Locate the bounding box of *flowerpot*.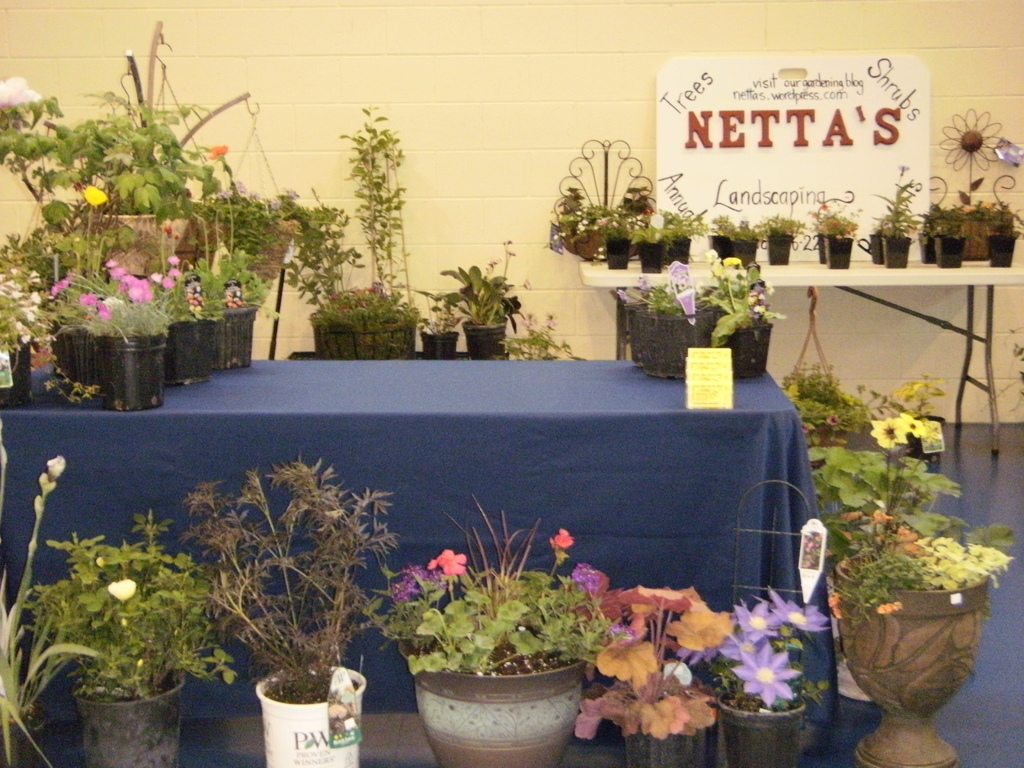
Bounding box: x1=728, y1=239, x2=758, y2=267.
